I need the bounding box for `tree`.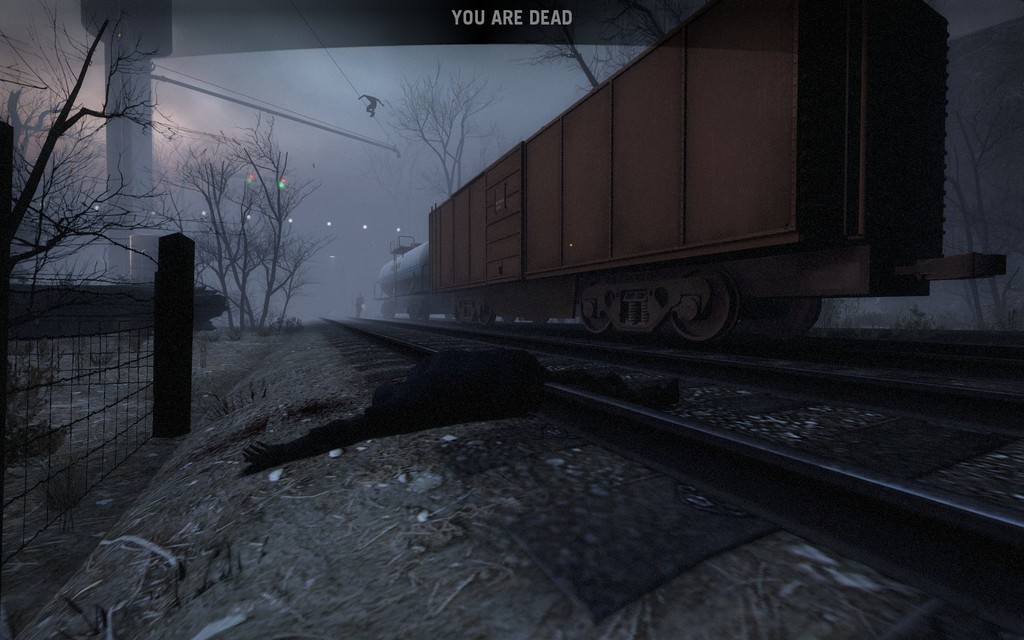
Here it is: detection(189, 124, 314, 342).
